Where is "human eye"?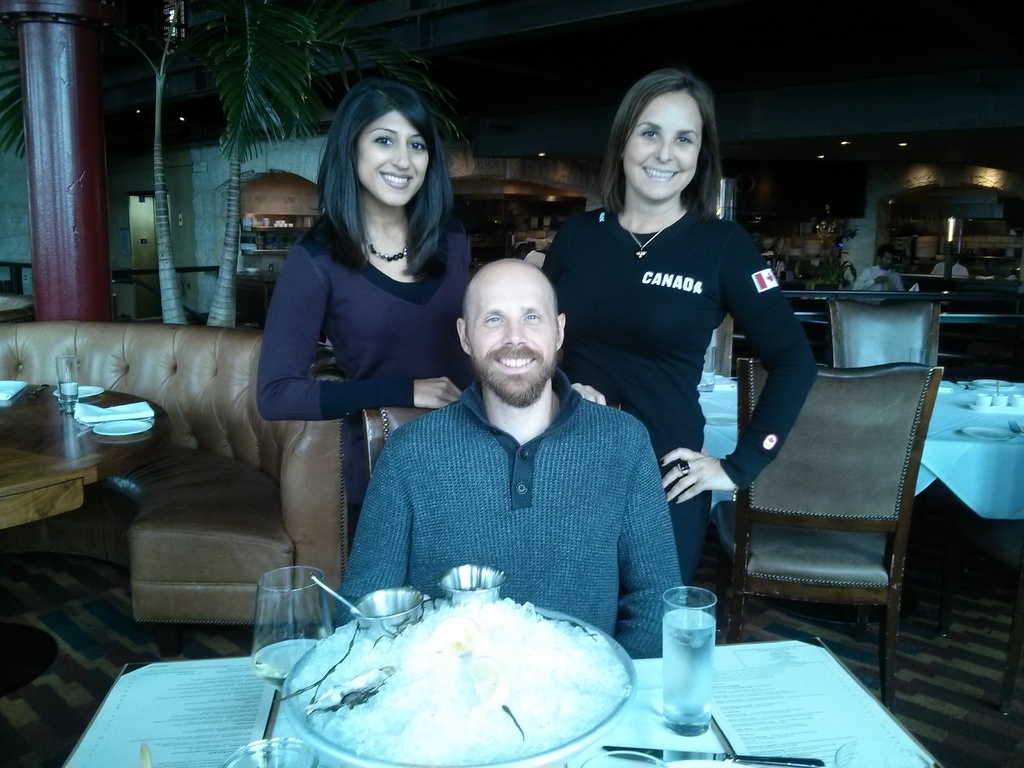
408 139 424 152.
